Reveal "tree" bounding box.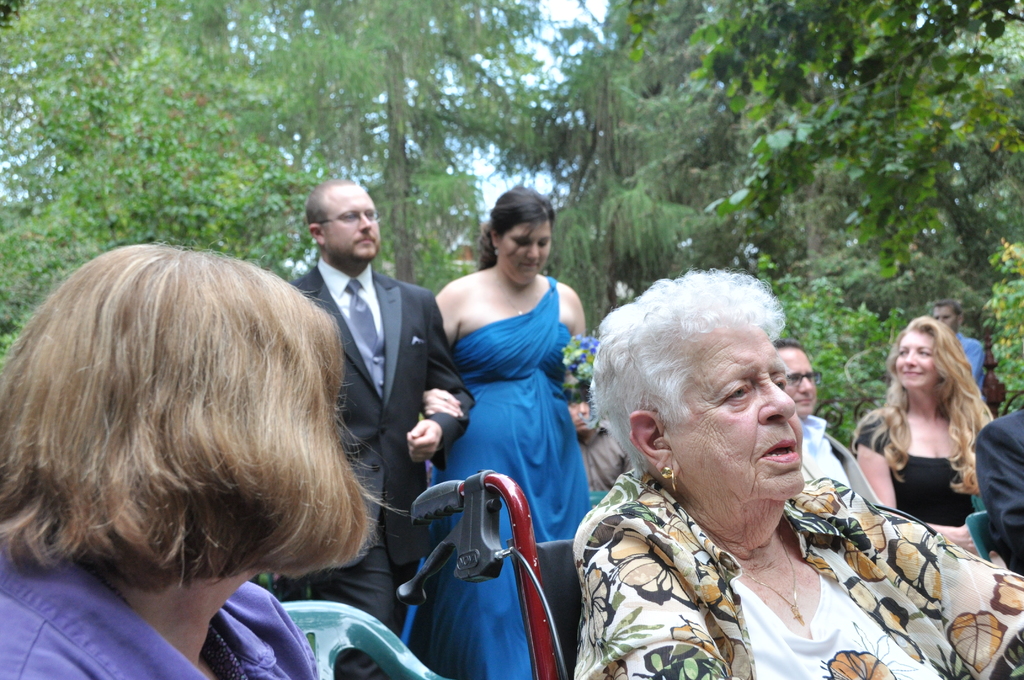
Revealed: x1=10, y1=0, x2=412, y2=325.
